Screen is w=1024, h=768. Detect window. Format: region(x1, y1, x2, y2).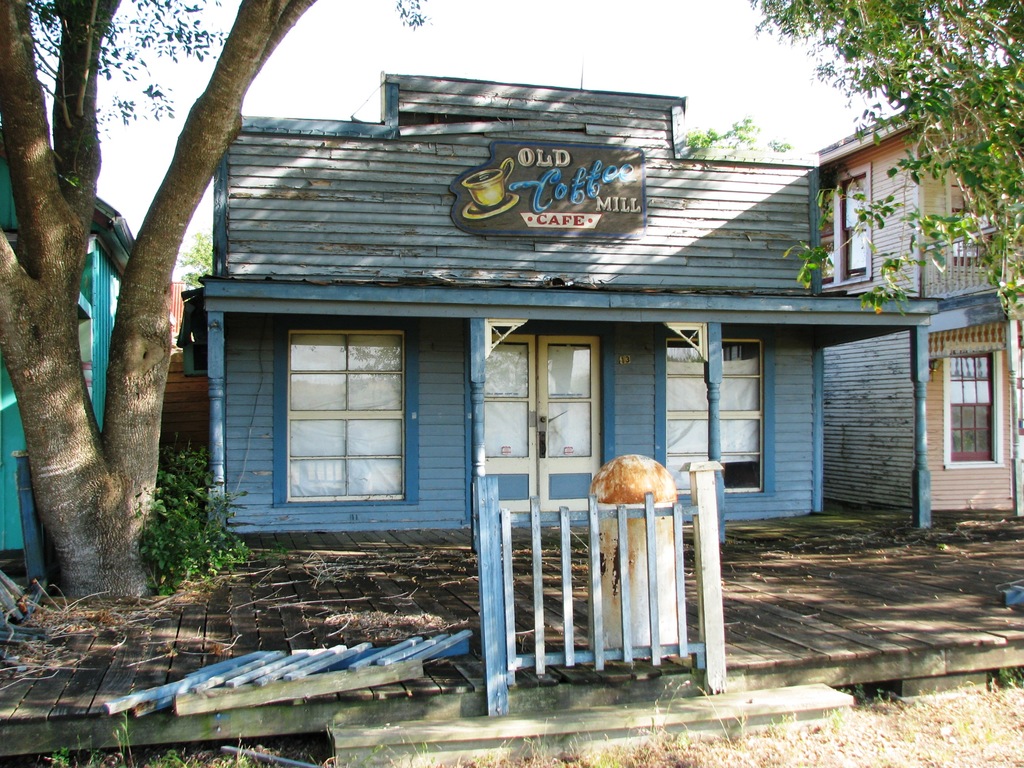
region(936, 342, 1006, 474).
